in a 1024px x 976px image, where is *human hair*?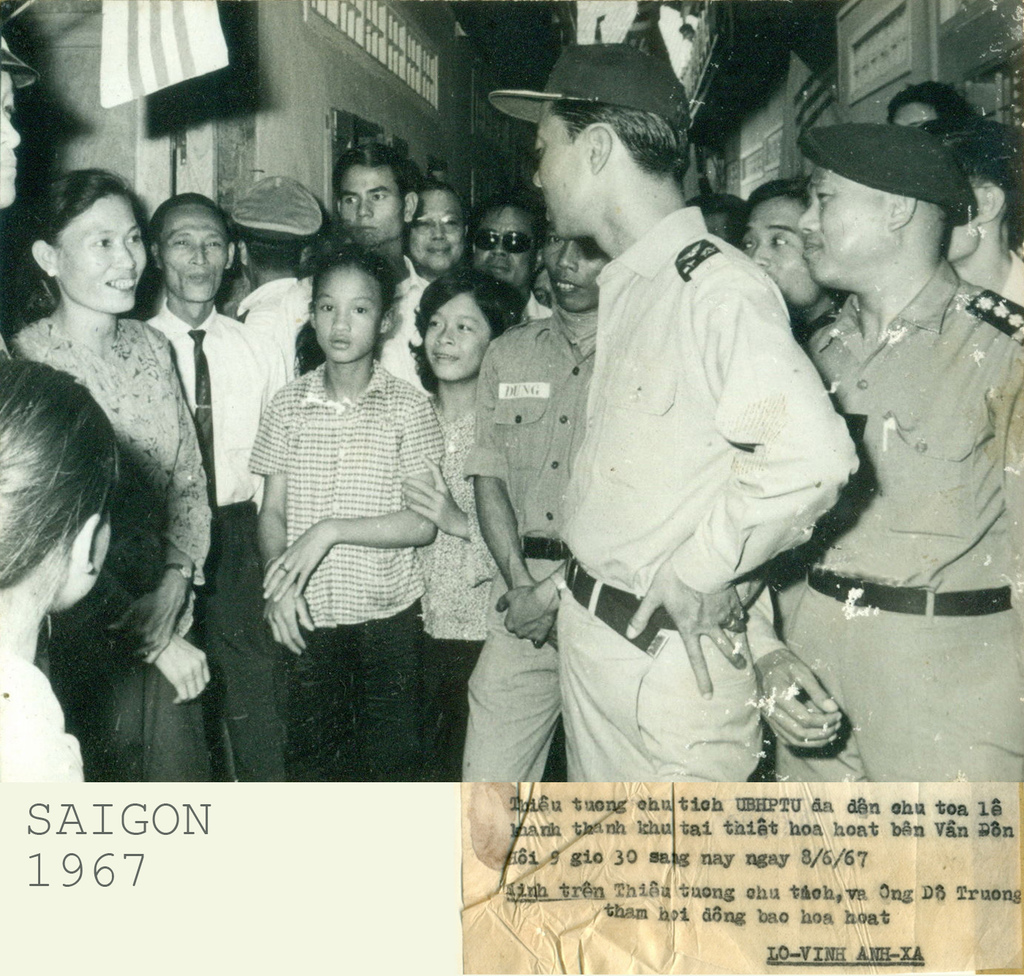
<box>916,116,1023,213</box>.
